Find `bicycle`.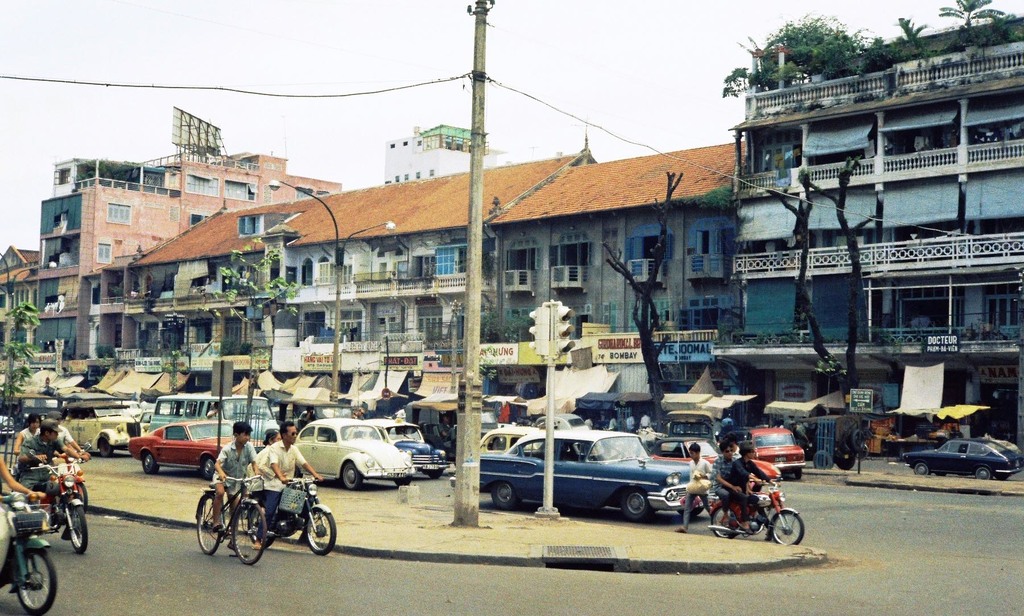
(left=193, top=470, right=269, bottom=563).
